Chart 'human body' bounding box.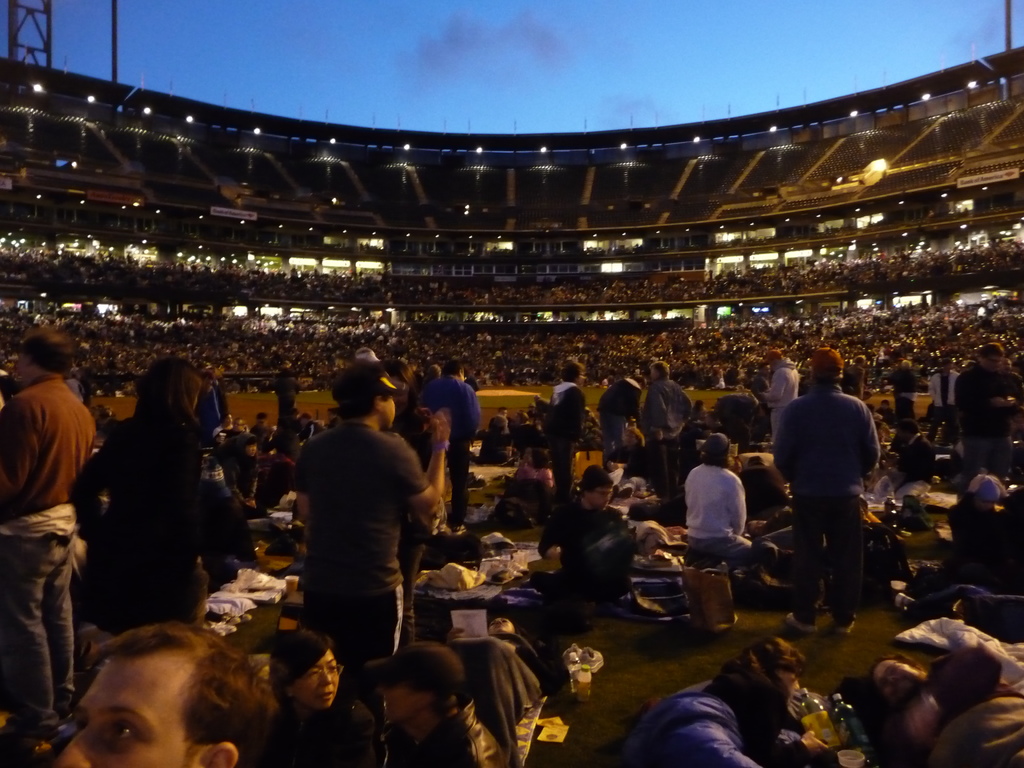
Charted: rect(703, 273, 716, 286).
